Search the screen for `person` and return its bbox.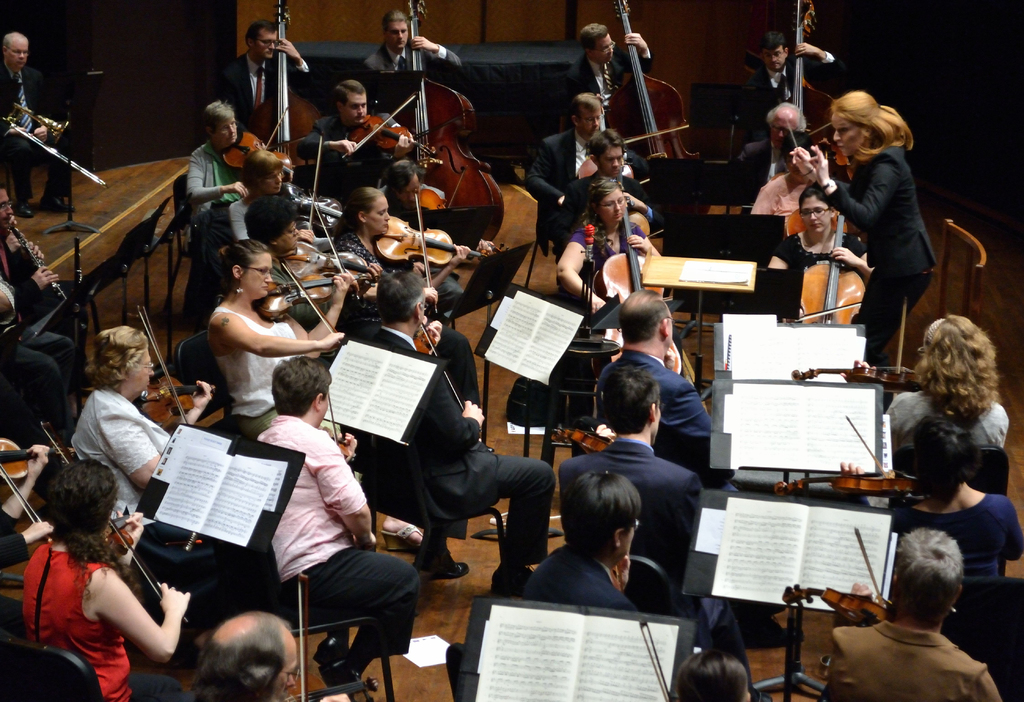
Found: (568, 21, 668, 120).
